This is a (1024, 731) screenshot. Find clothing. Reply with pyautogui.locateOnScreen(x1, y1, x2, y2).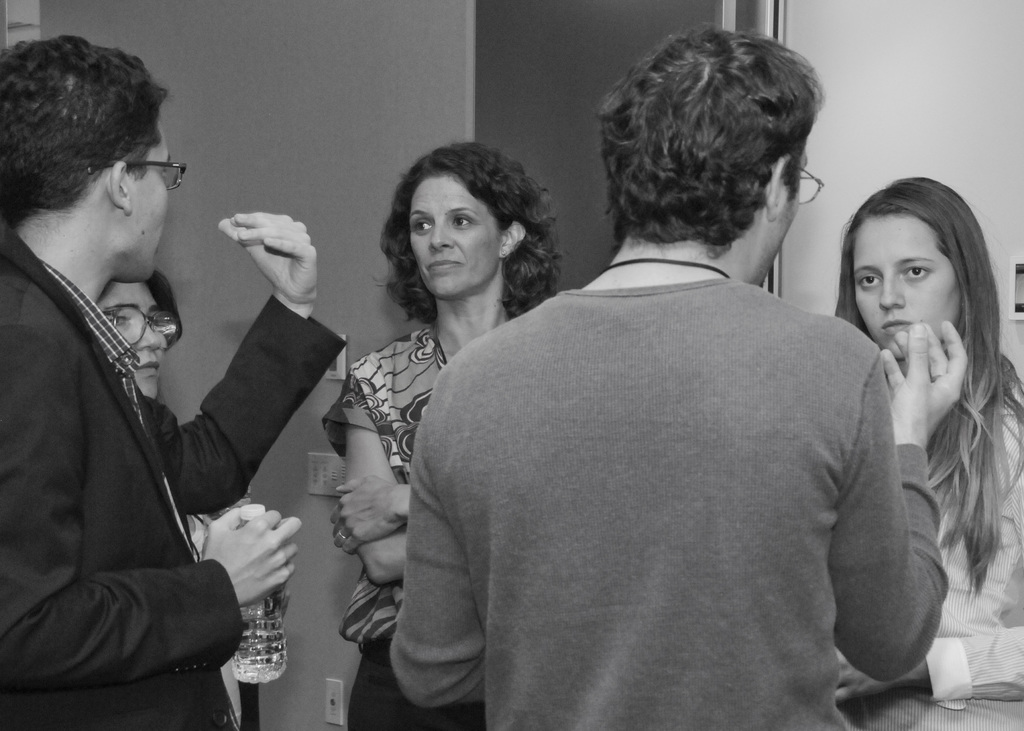
pyautogui.locateOnScreen(188, 485, 261, 730).
